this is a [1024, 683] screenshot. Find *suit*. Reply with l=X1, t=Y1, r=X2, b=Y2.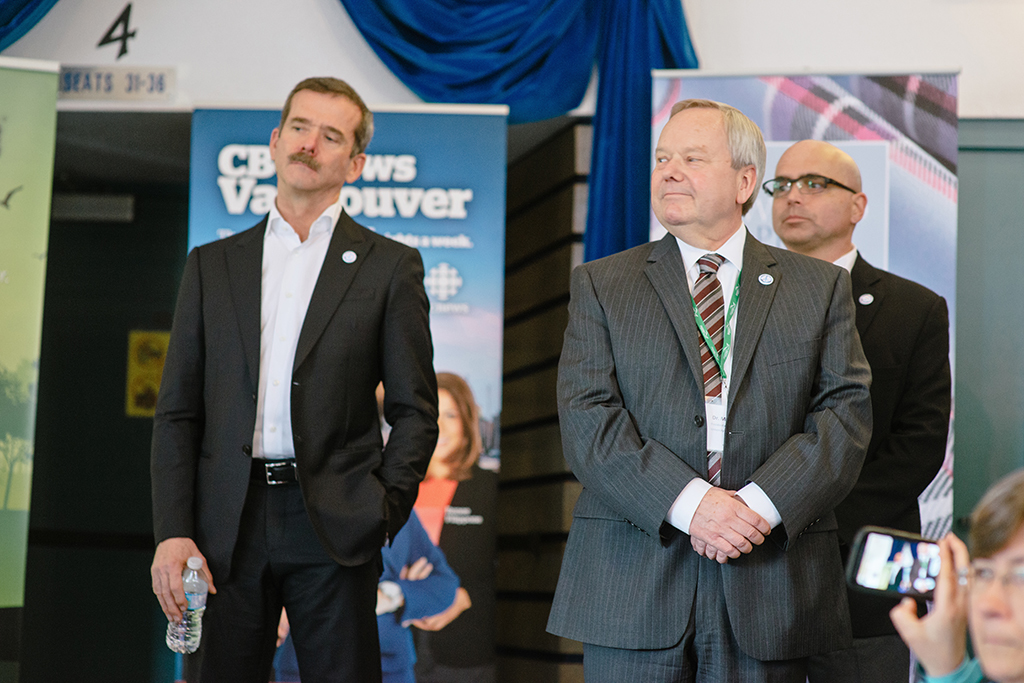
l=546, t=217, r=876, b=682.
